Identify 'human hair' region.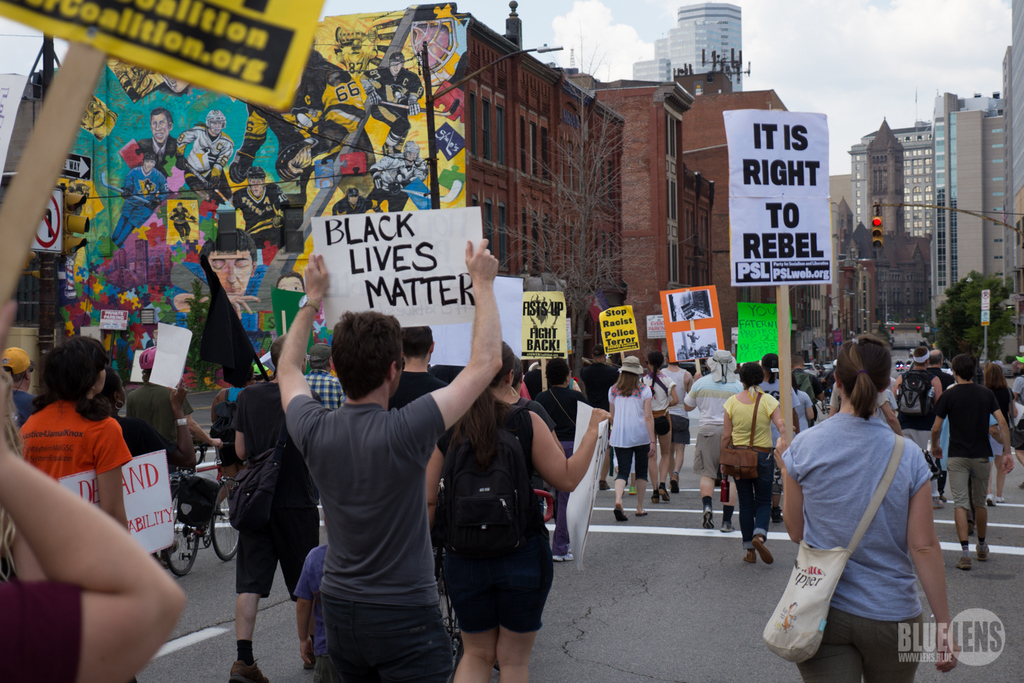
Region: 152, 107, 171, 130.
